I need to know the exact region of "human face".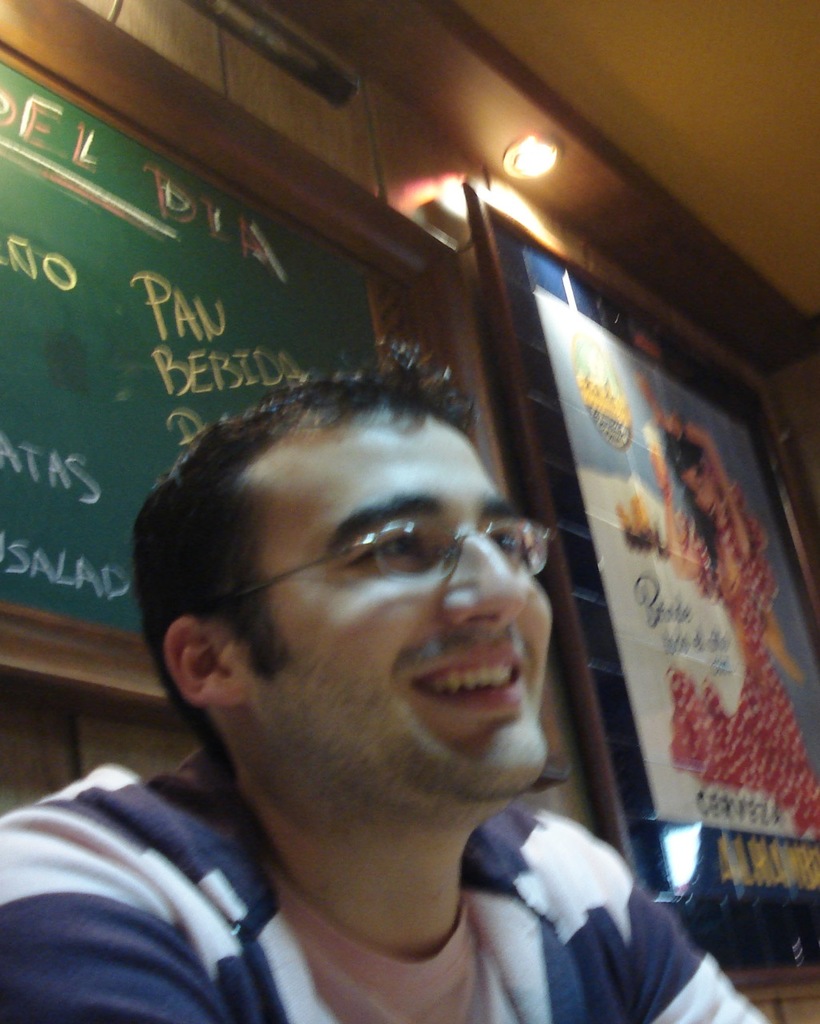
Region: <box>251,425,553,794</box>.
